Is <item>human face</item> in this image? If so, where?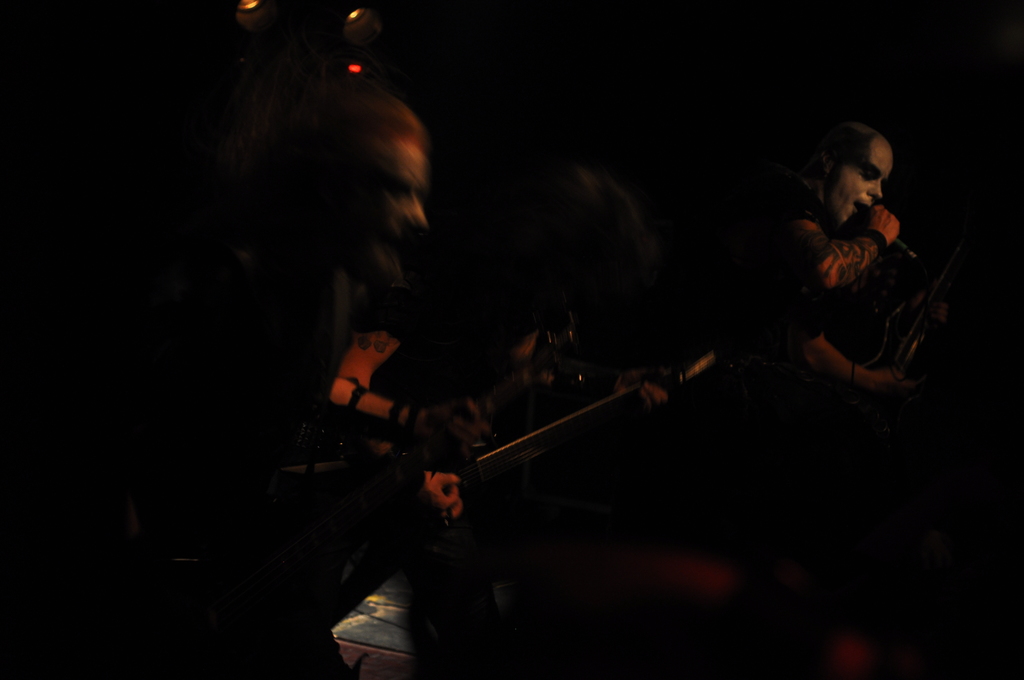
Yes, at (383, 145, 428, 253).
